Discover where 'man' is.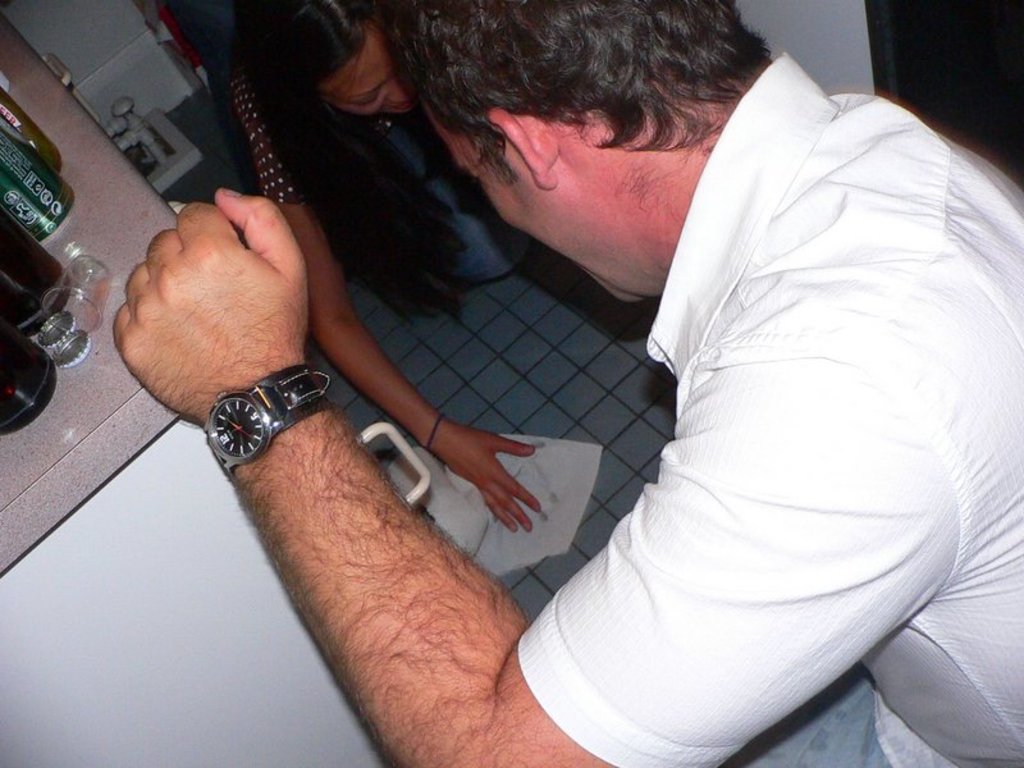
Discovered at [92, 0, 1023, 767].
